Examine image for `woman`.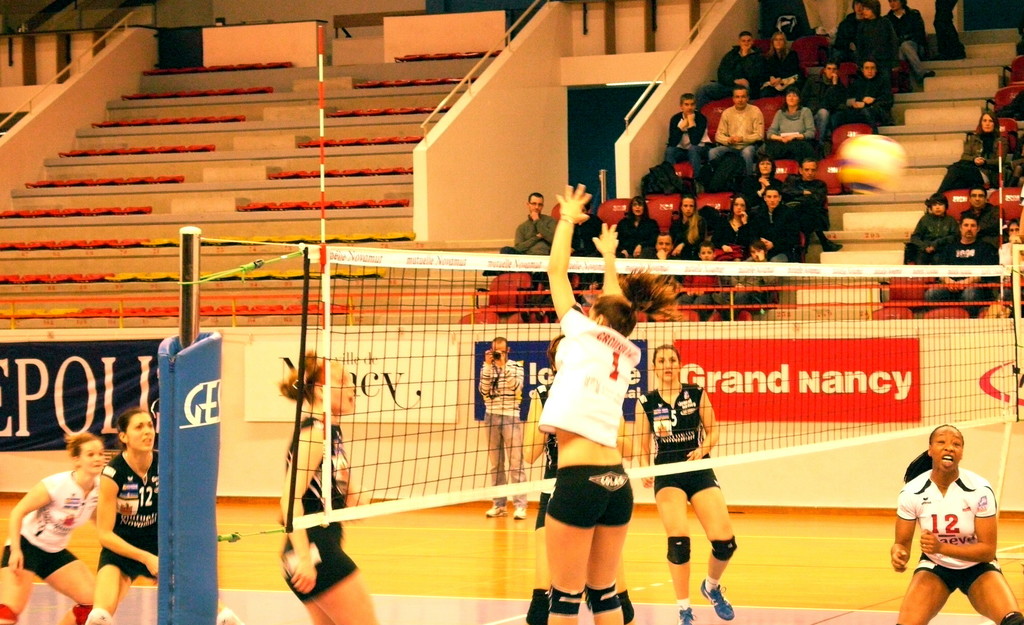
Examination result: crop(0, 433, 107, 624).
